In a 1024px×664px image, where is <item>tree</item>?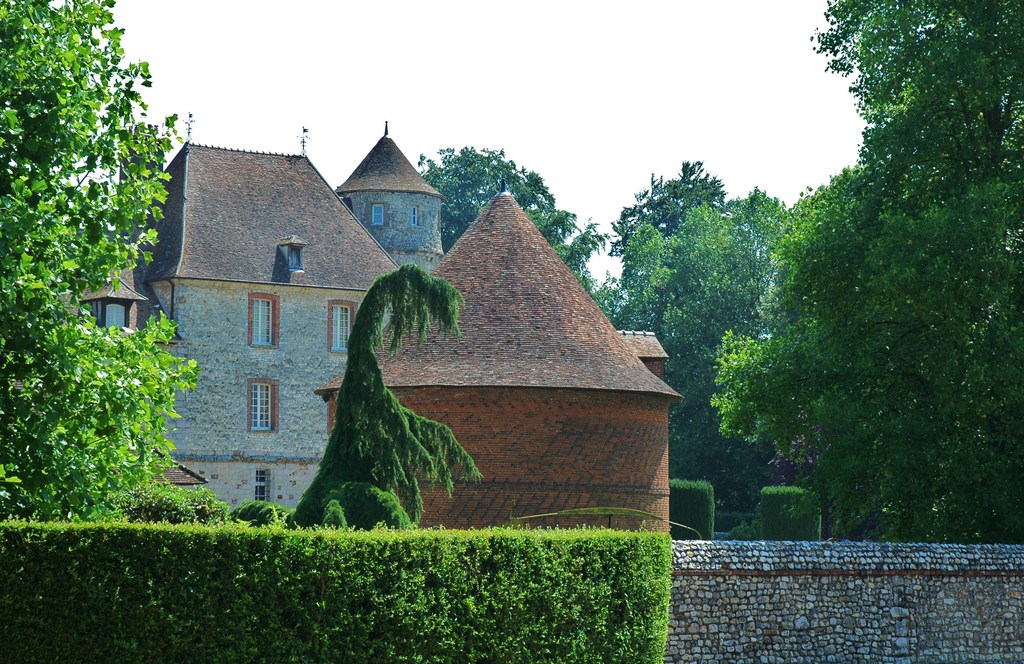
[left=611, top=185, right=819, bottom=534].
